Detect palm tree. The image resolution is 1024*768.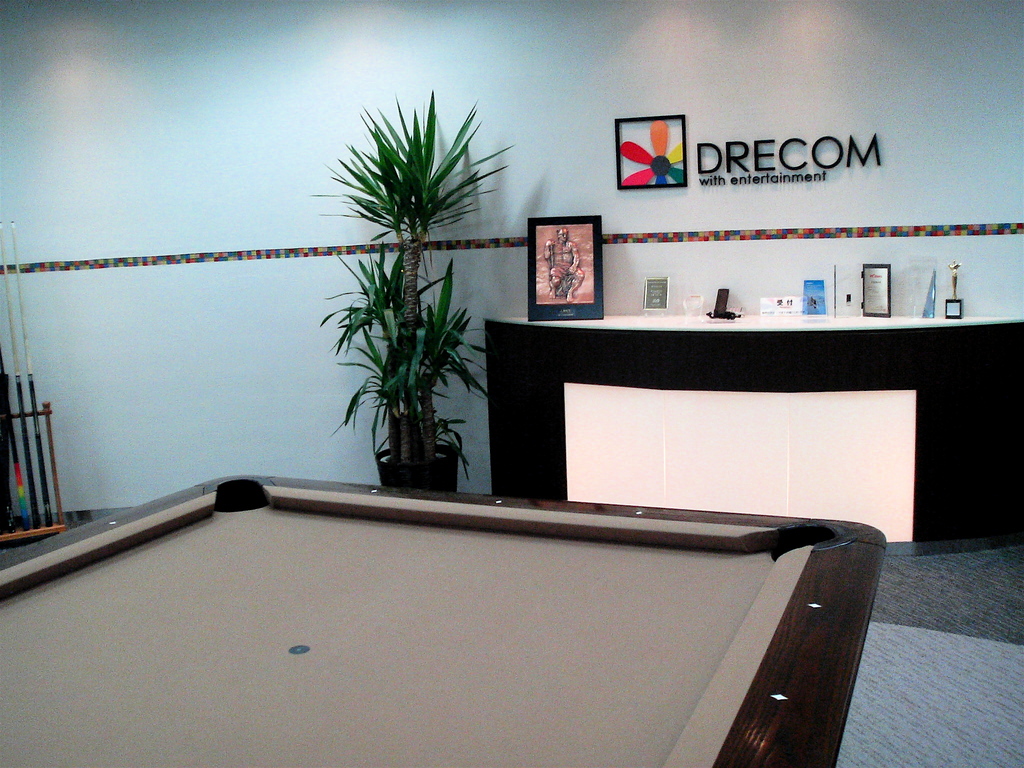
detection(316, 97, 512, 458).
